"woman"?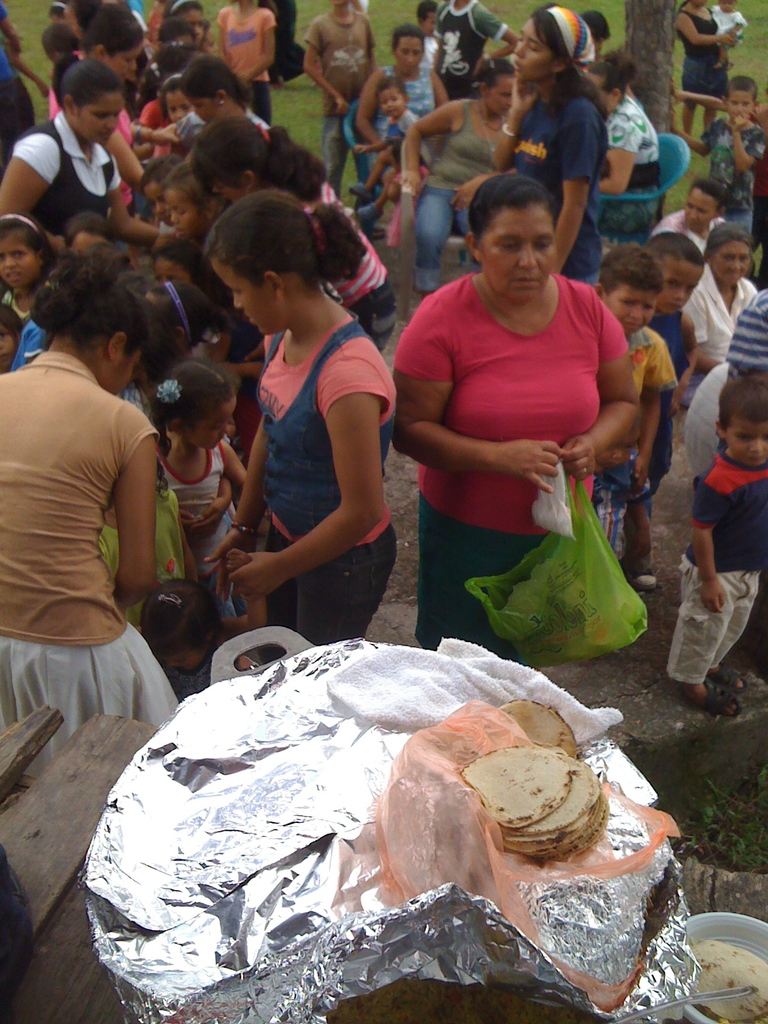
region(681, 223, 761, 406)
